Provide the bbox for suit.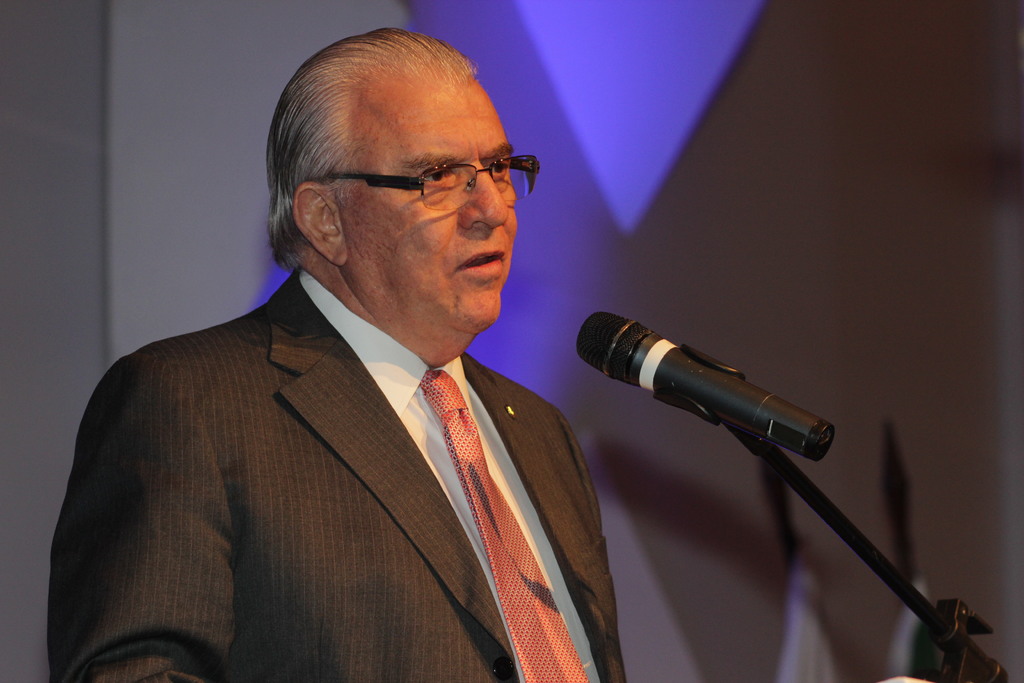
71, 254, 599, 664.
